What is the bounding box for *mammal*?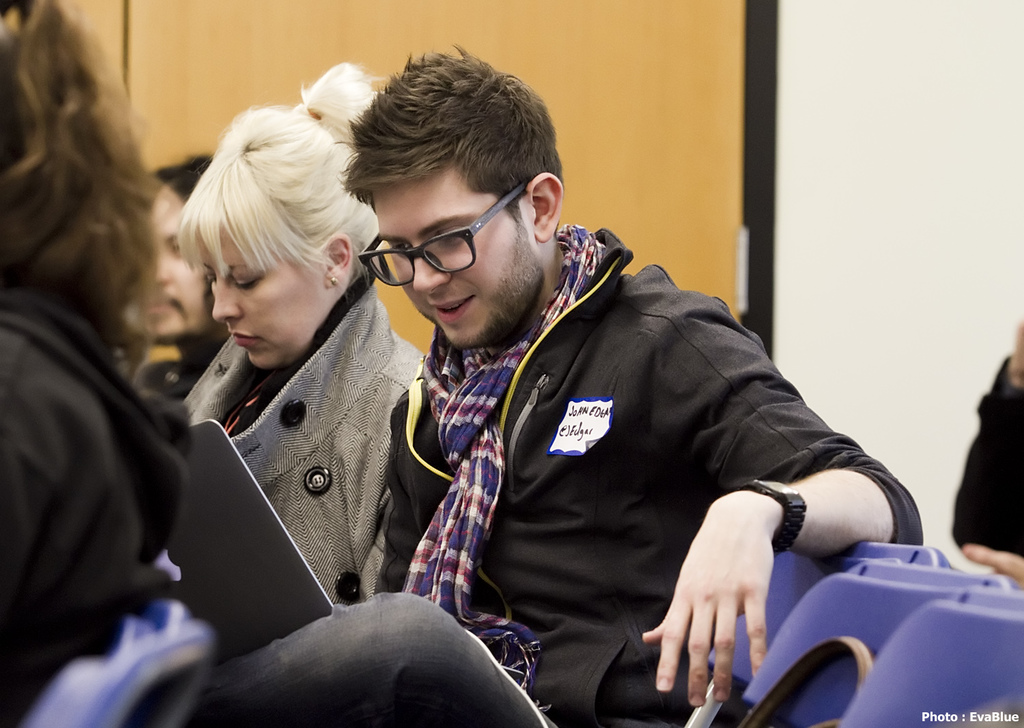
locate(0, 0, 545, 727).
